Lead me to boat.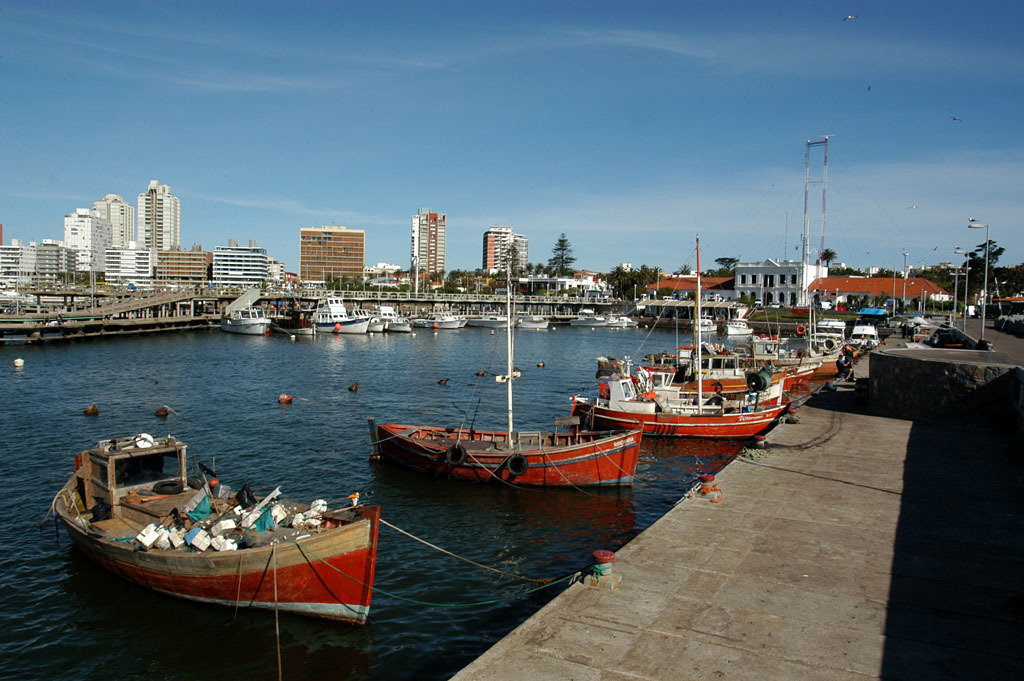
Lead to bbox=(371, 270, 644, 489).
